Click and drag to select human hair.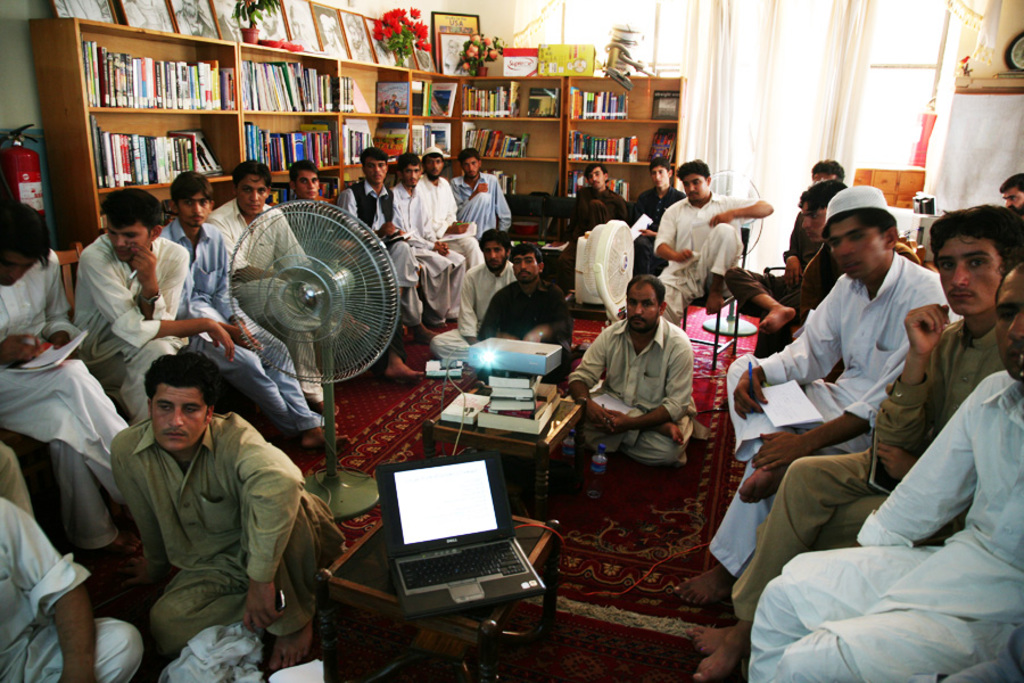
Selection: (668,155,705,186).
